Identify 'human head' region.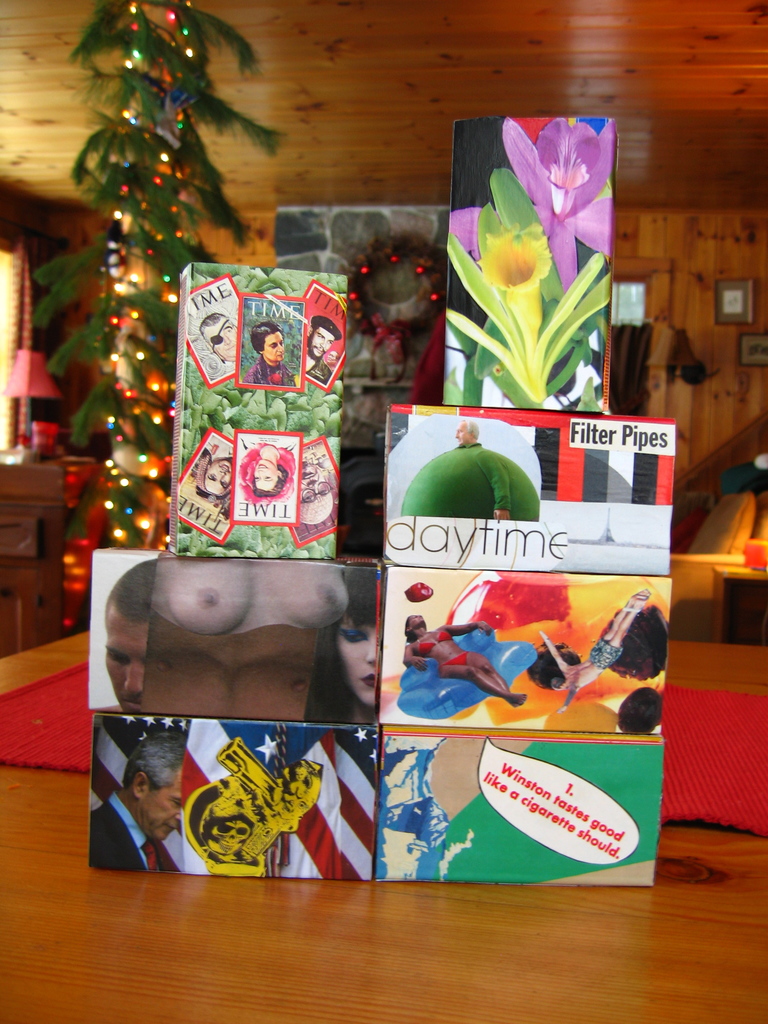
Region: left=308, top=316, right=337, bottom=362.
